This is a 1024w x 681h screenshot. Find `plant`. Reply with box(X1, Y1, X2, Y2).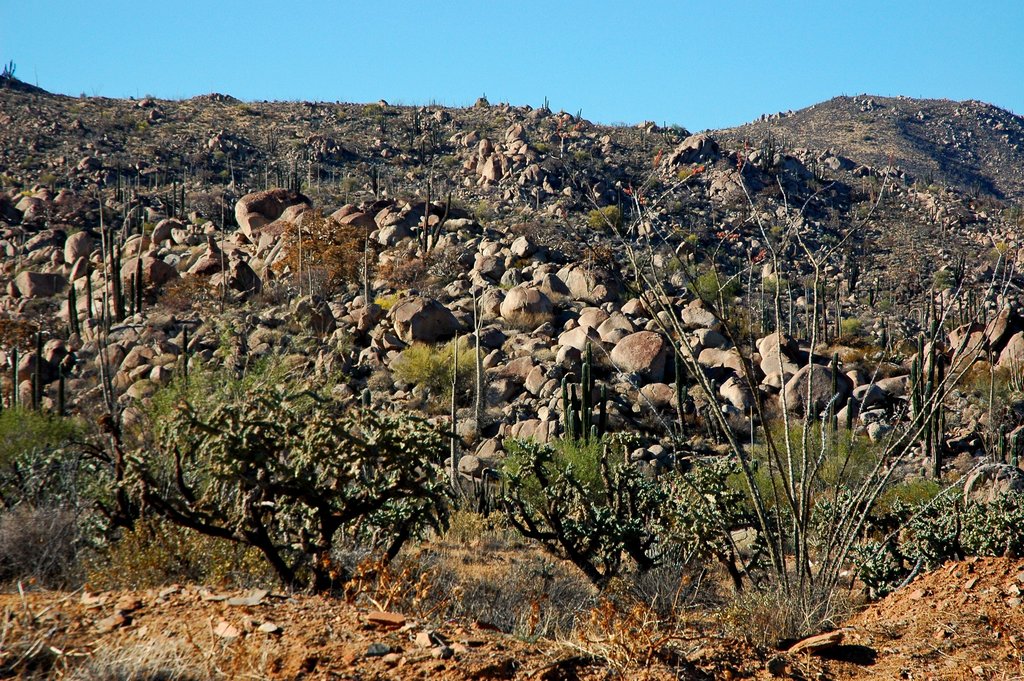
box(943, 285, 974, 349).
